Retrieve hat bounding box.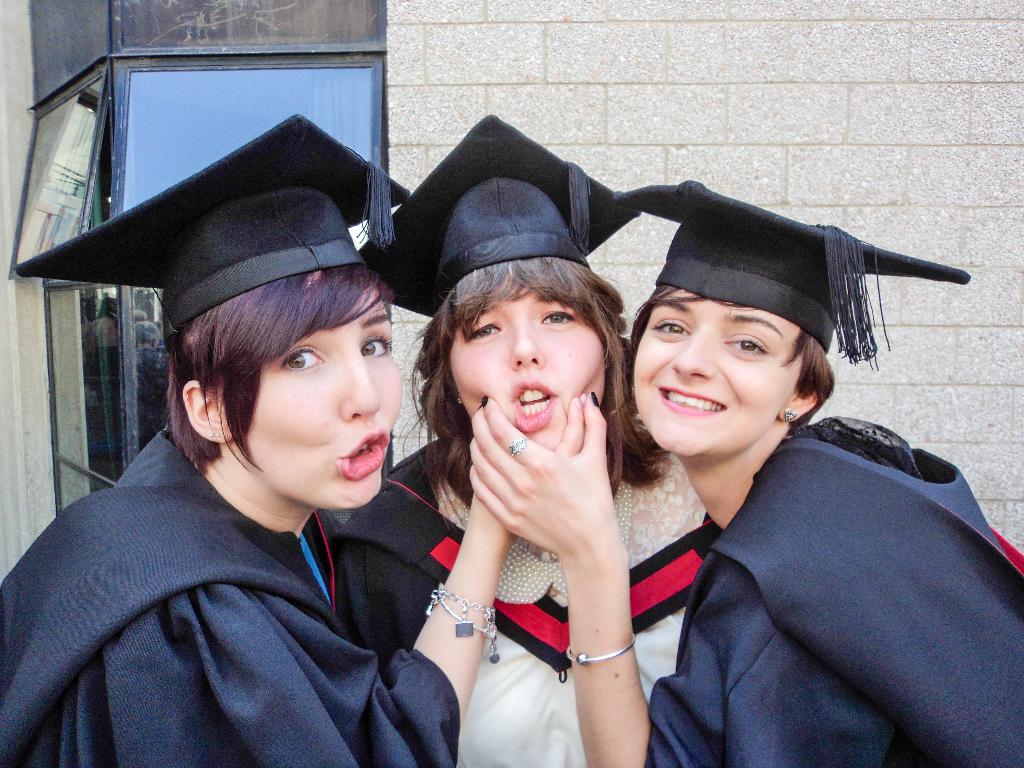
Bounding box: bbox=[14, 111, 408, 343].
